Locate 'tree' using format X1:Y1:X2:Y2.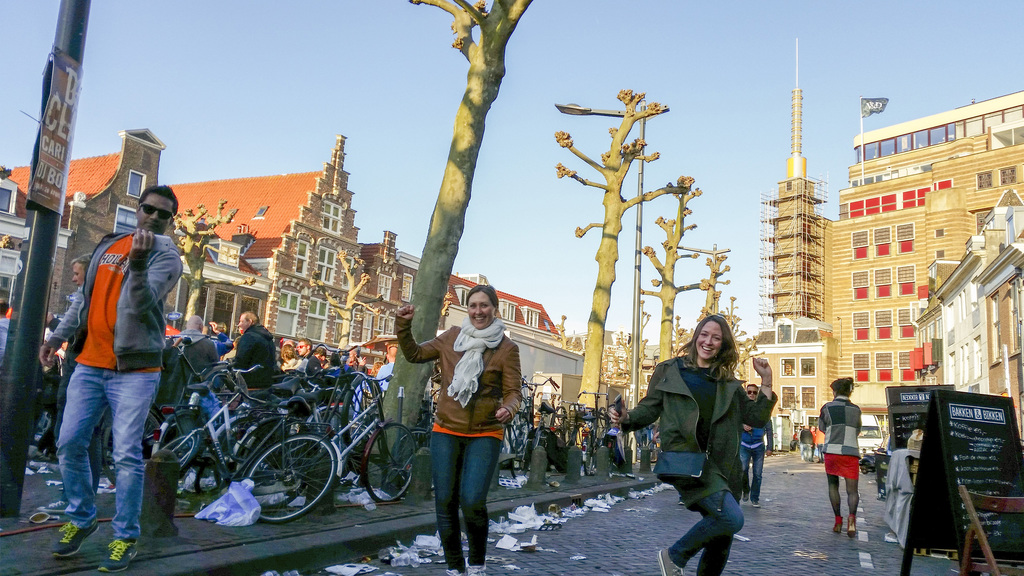
554:316:570:347.
